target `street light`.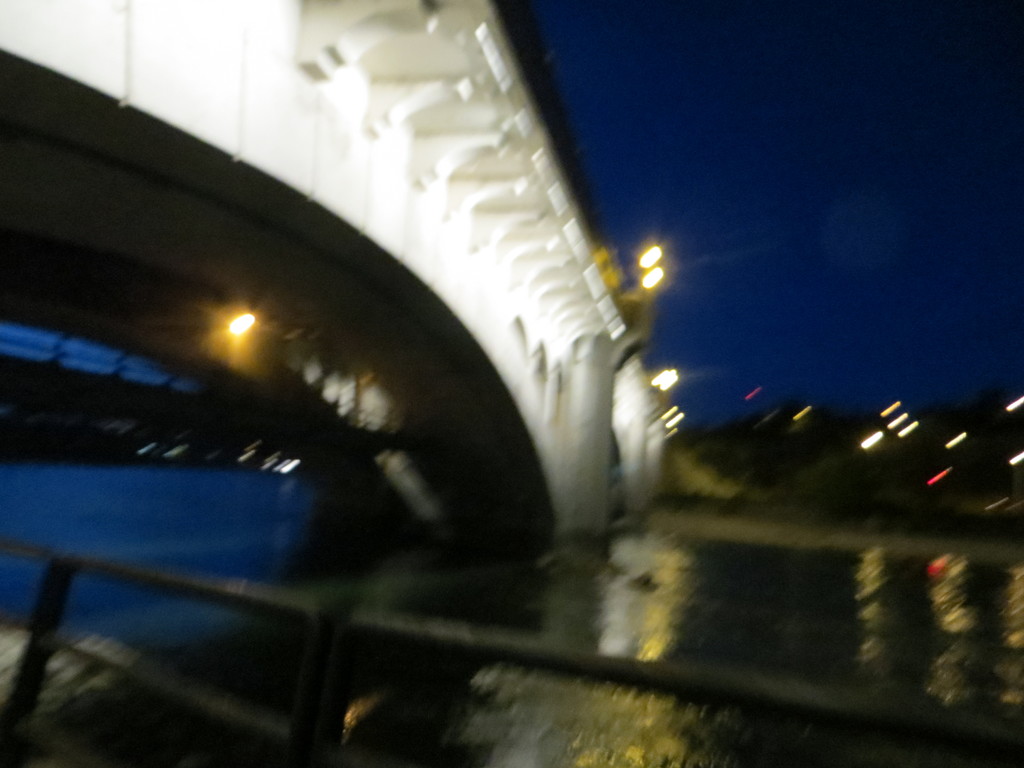
Target region: box(136, 305, 253, 388).
